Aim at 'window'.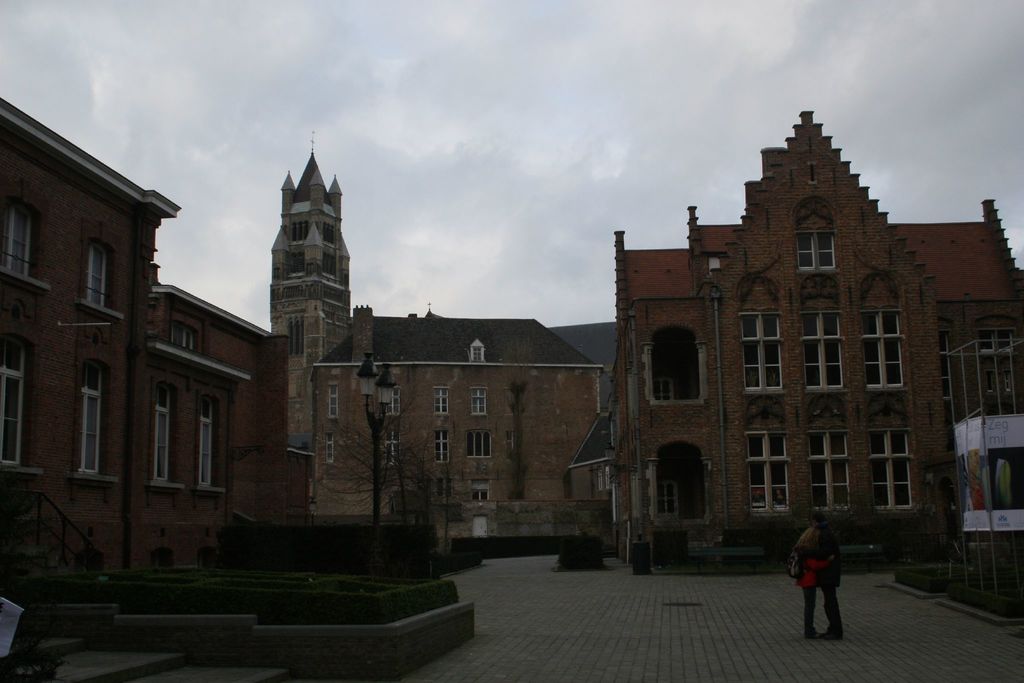
Aimed at rect(436, 425, 452, 465).
